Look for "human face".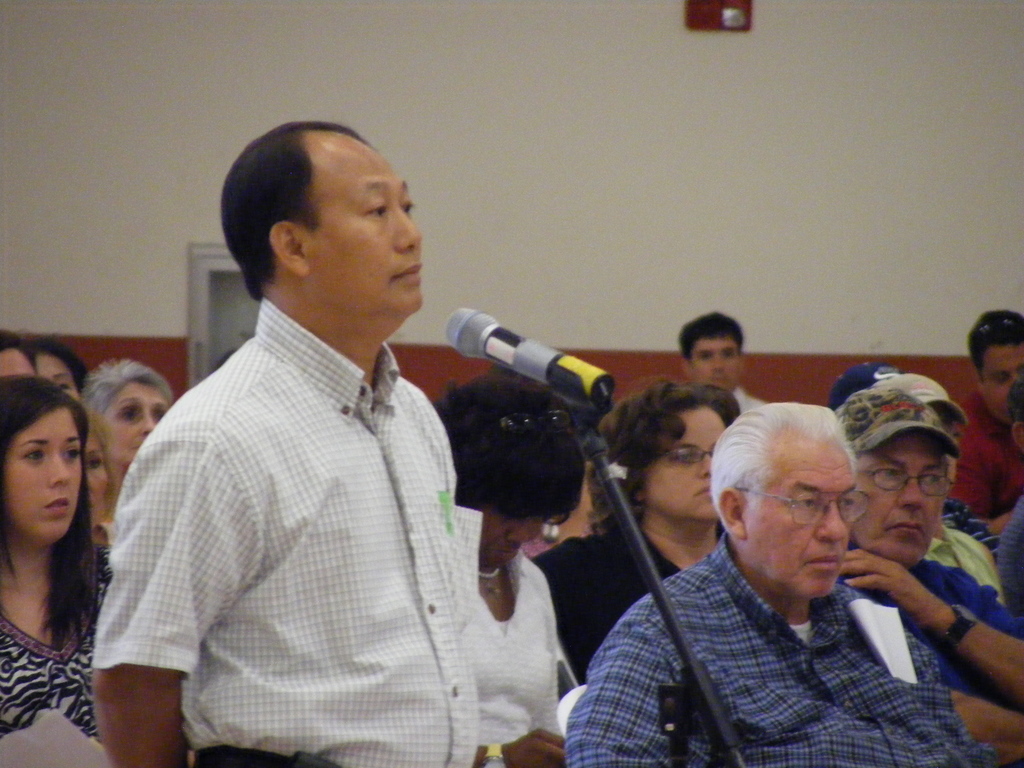
Found: <region>749, 434, 860, 598</region>.
